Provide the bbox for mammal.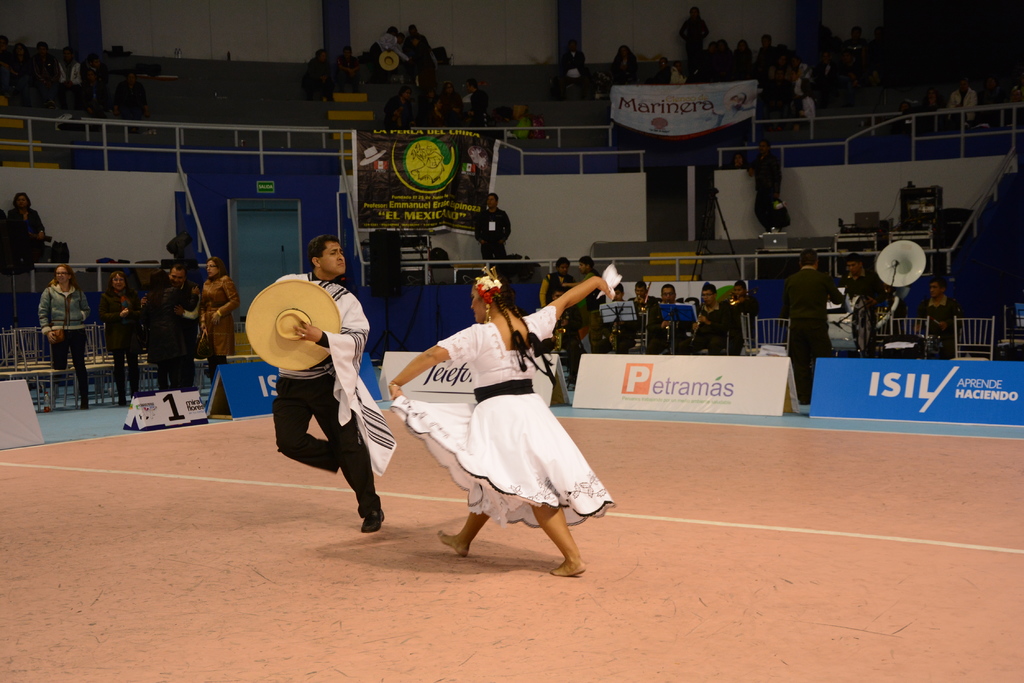
[x1=348, y1=270, x2=605, y2=545].
